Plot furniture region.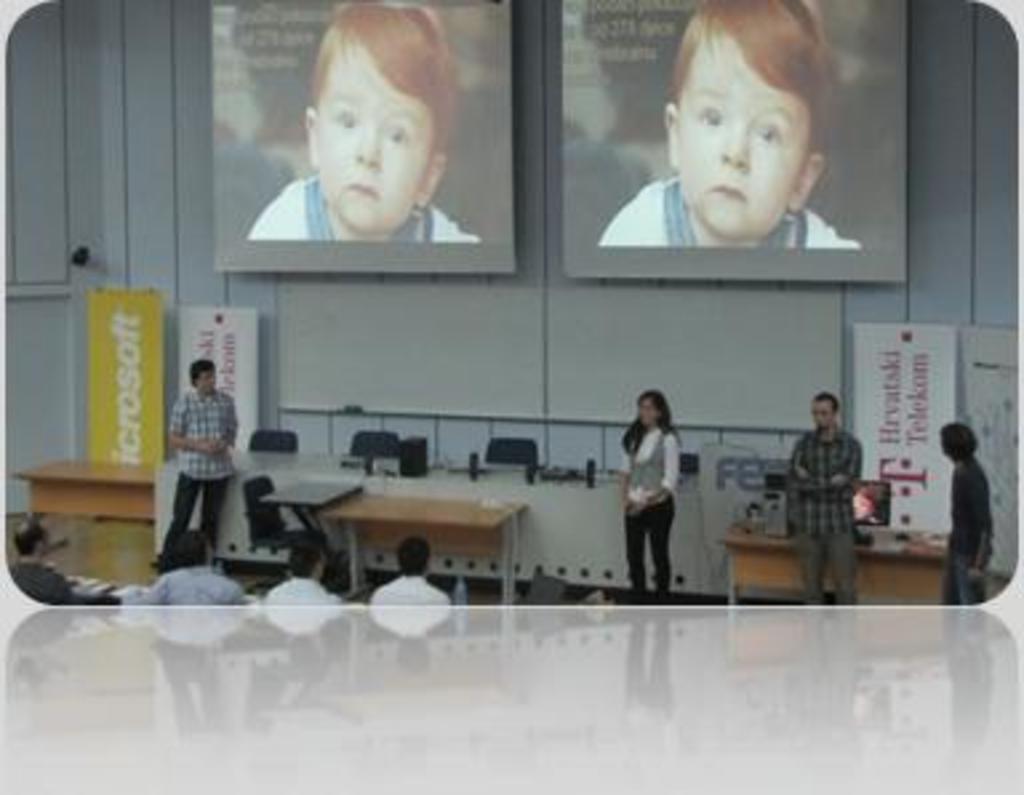
Plotted at bbox=(680, 454, 699, 475).
